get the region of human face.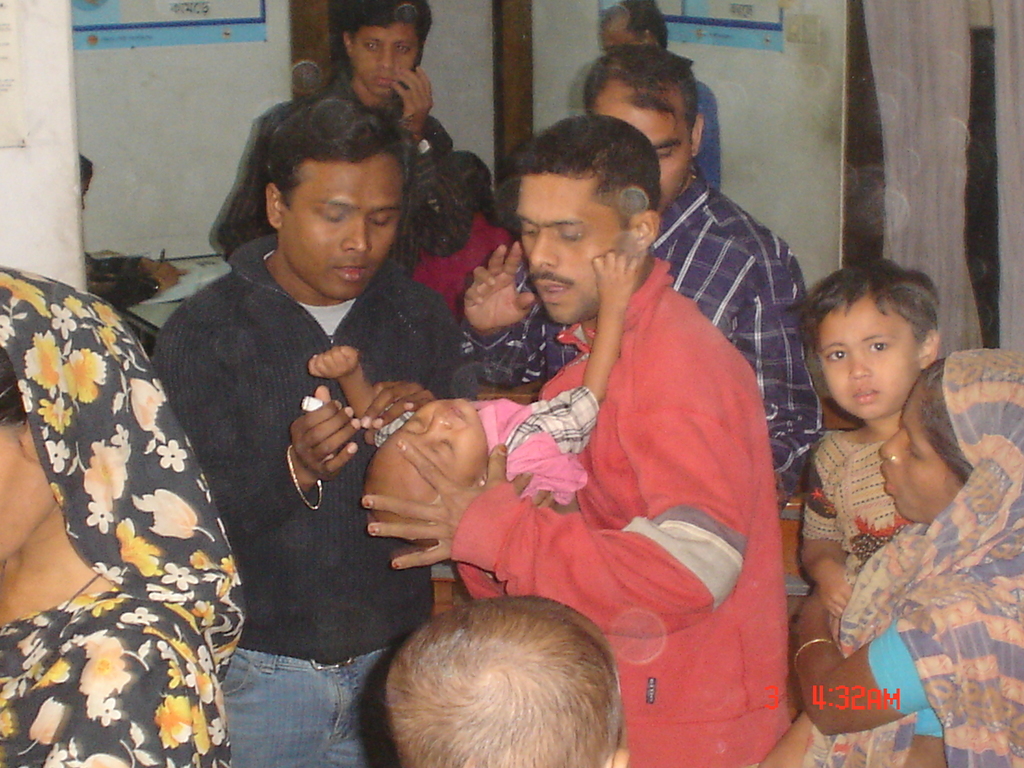
(879, 380, 968, 522).
